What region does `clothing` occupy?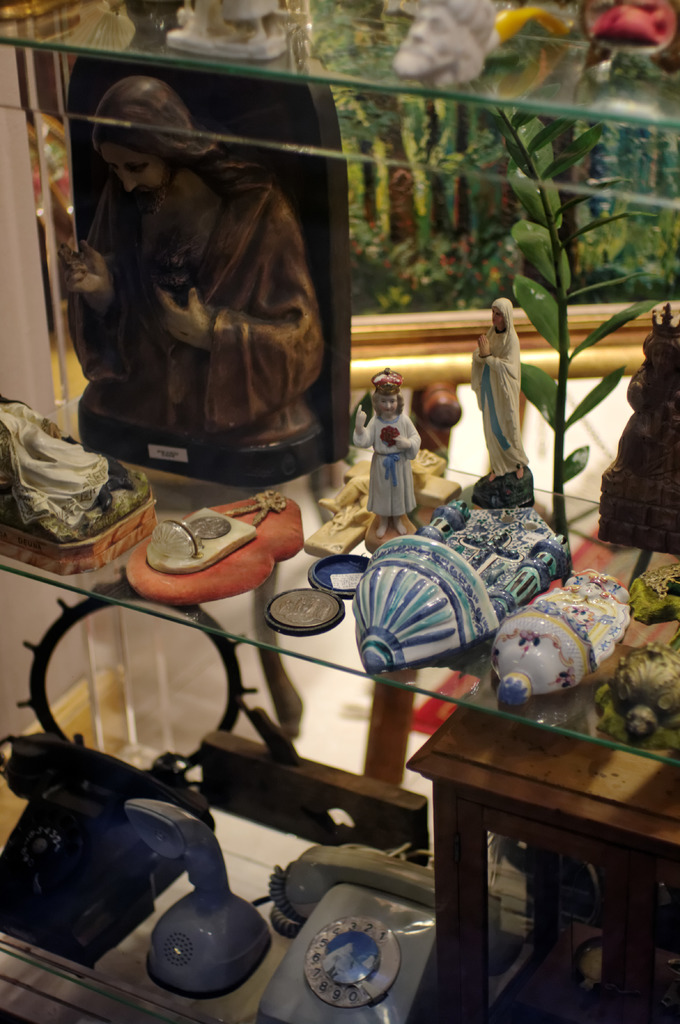
[x1=57, y1=98, x2=331, y2=461].
